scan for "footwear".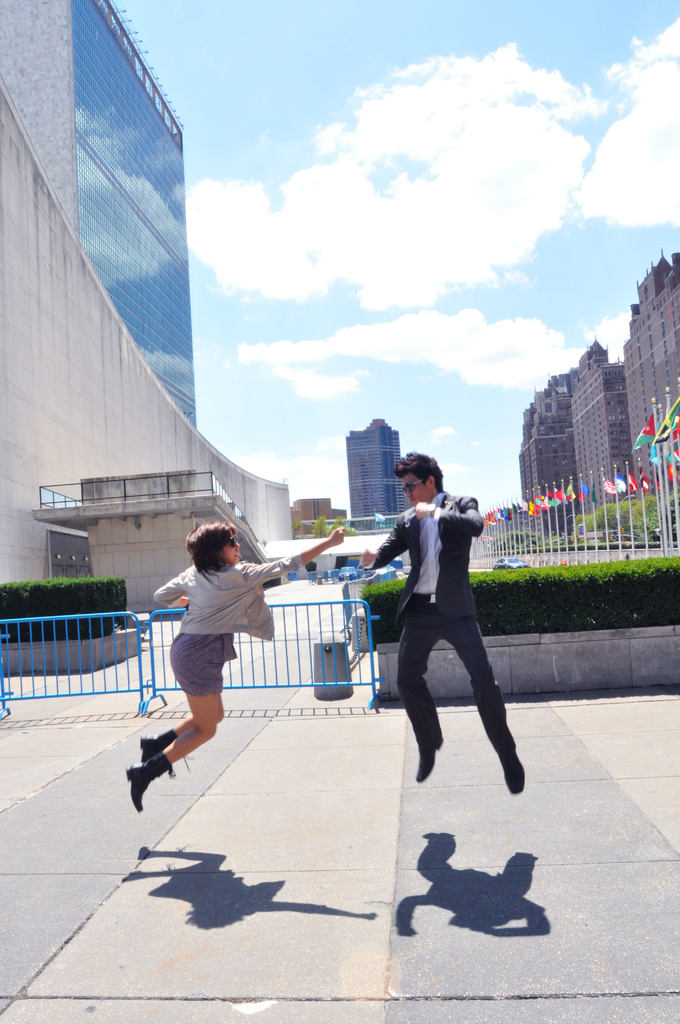
Scan result: BBox(127, 737, 202, 808).
